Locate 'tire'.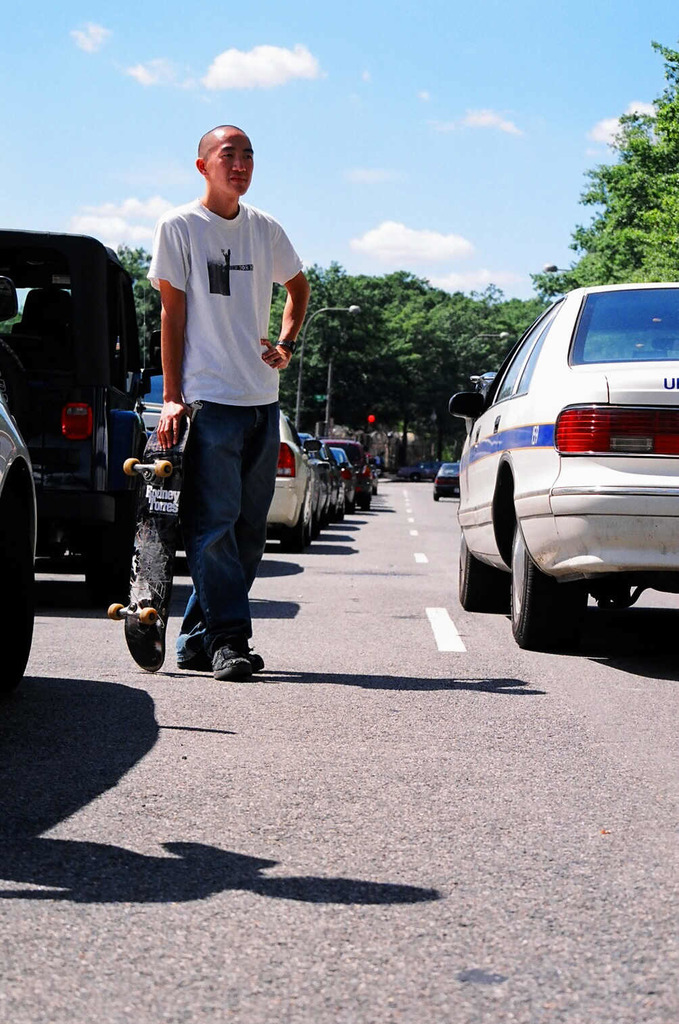
Bounding box: (284,515,310,554).
